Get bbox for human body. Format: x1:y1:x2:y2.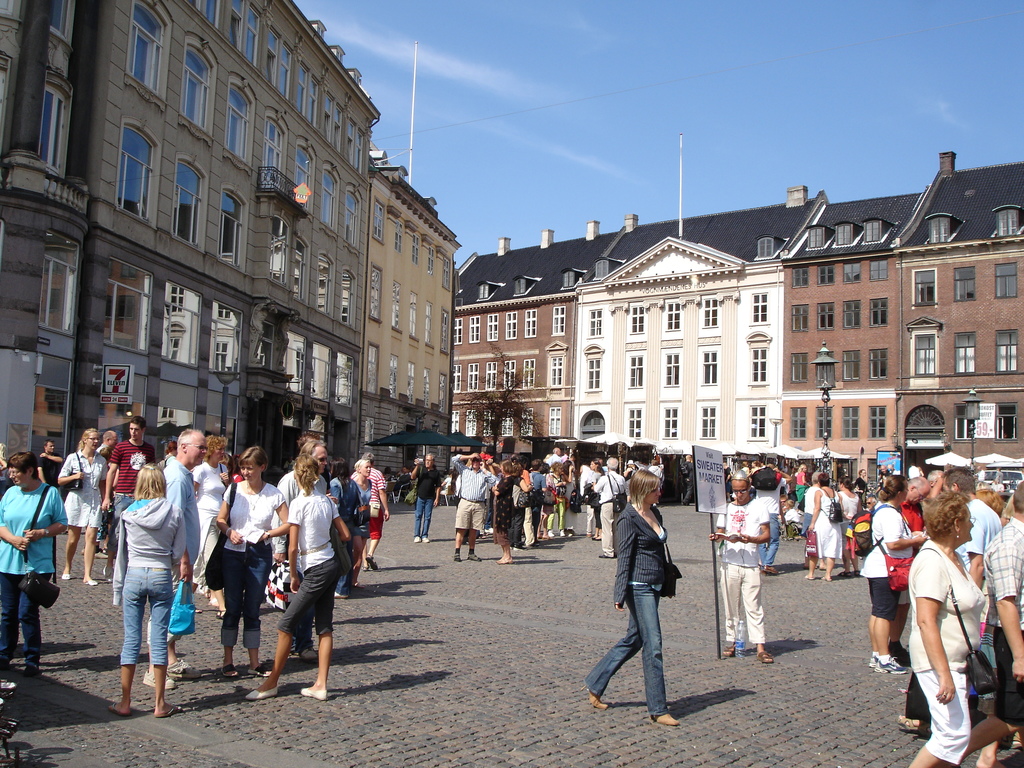
486:455:510:568.
